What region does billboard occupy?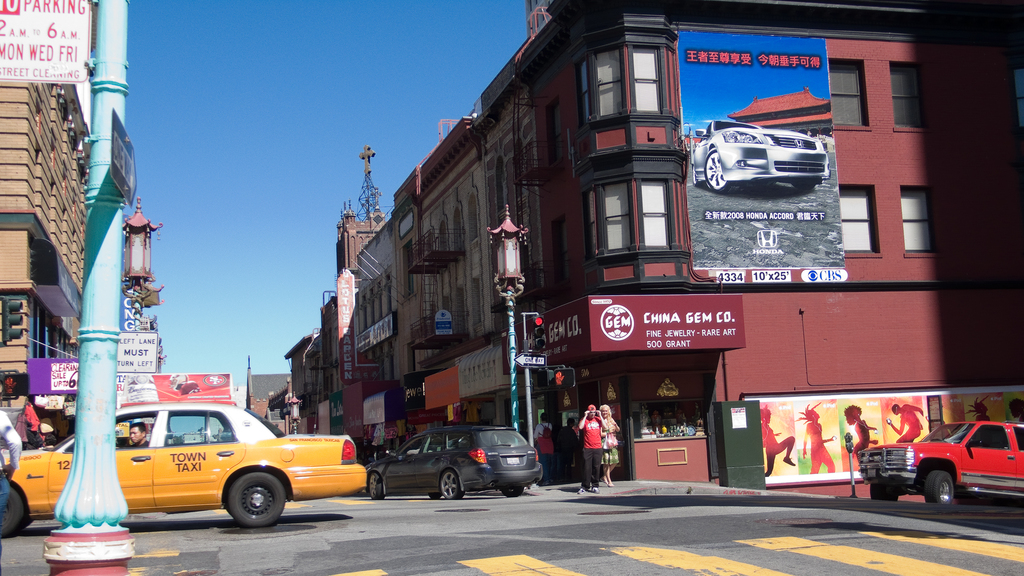
bbox(588, 293, 746, 346).
